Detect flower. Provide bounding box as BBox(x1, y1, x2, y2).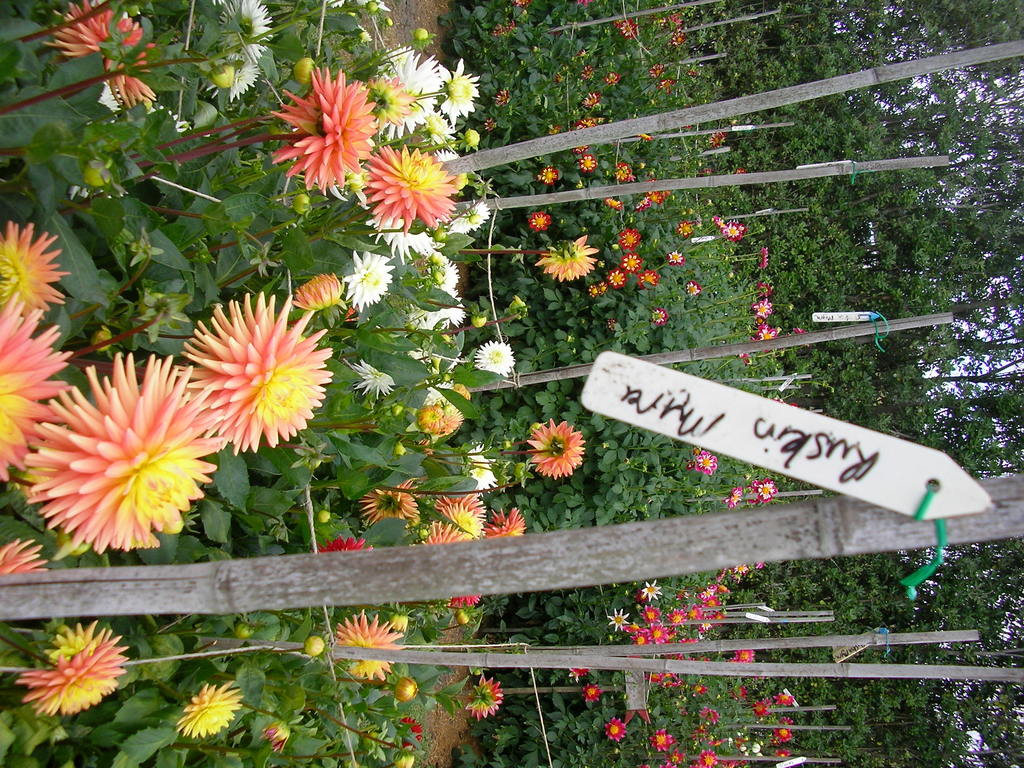
BBox(41, 0, 160, 104).
